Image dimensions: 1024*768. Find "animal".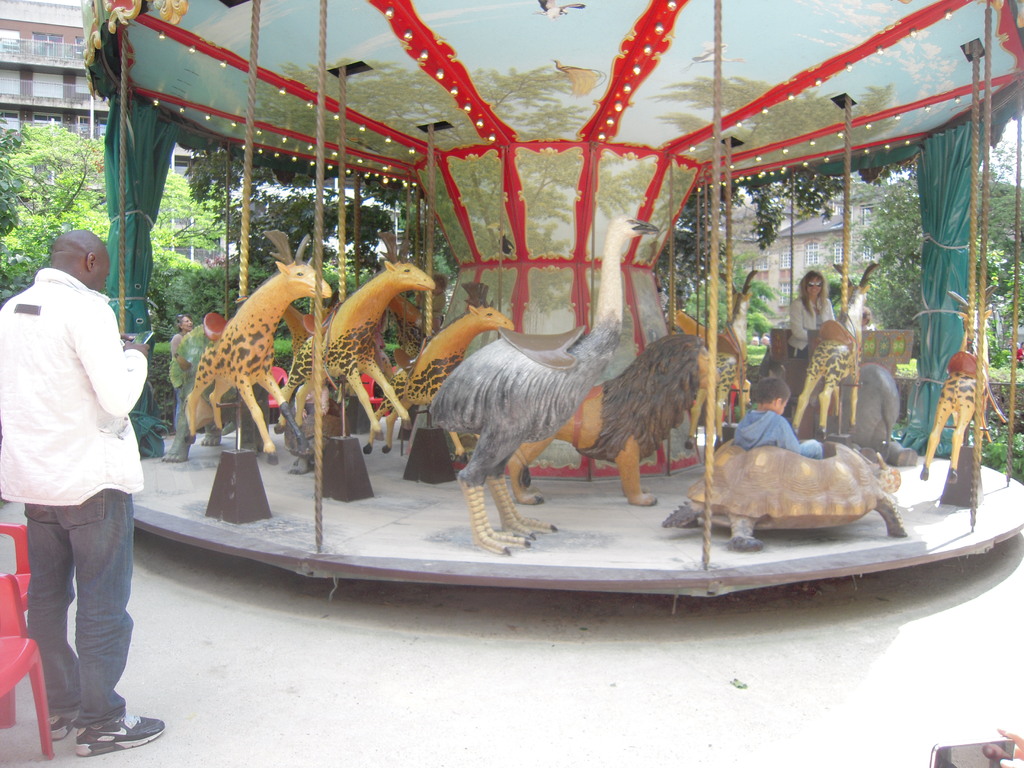
BBox(426, 212, 659, 560).
